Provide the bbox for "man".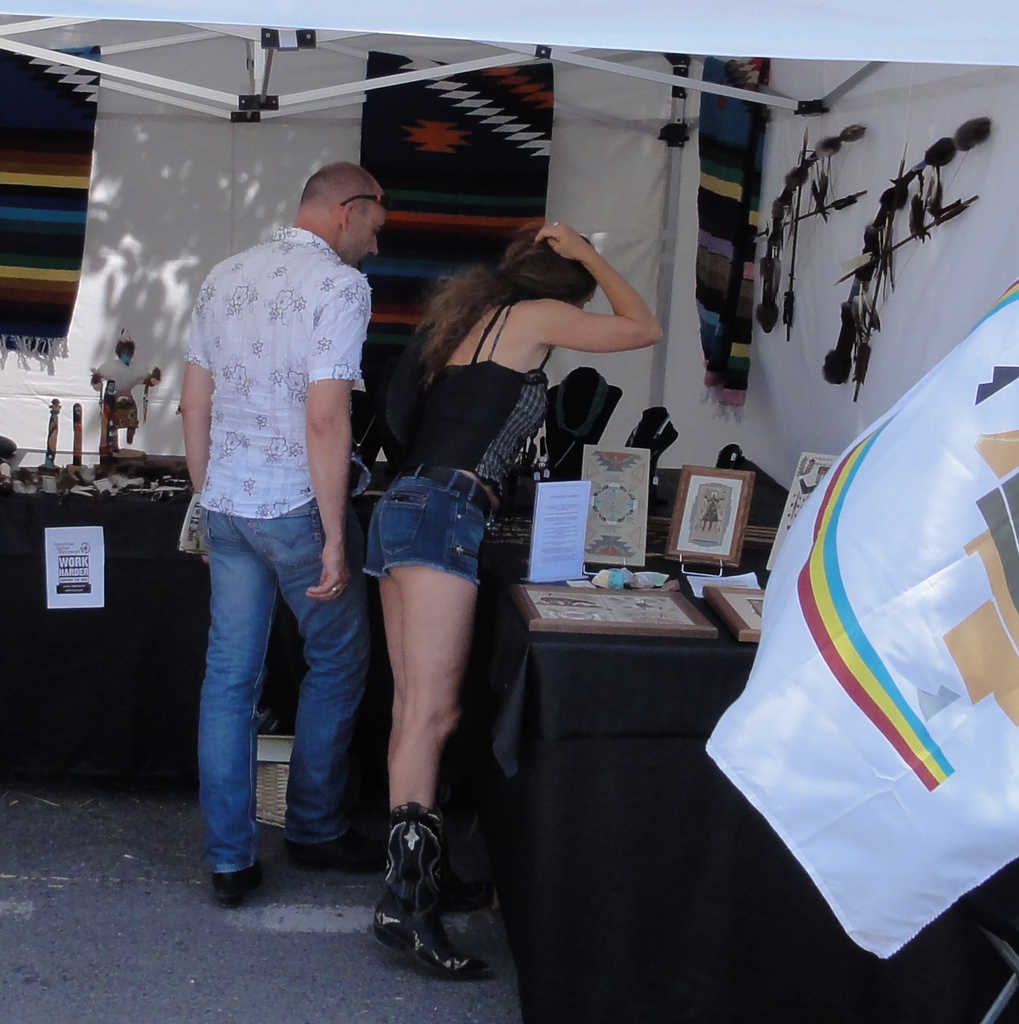
left=132, top=150, right=376, bottom=857.
